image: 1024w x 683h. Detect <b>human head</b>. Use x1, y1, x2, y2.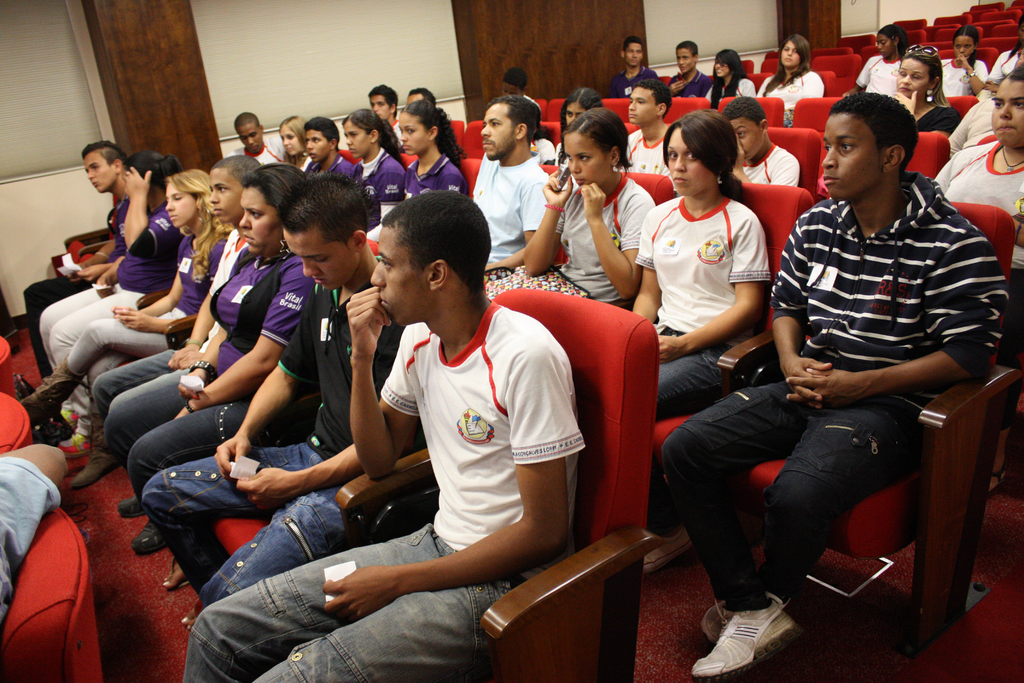
719, 94, 769, 168.
